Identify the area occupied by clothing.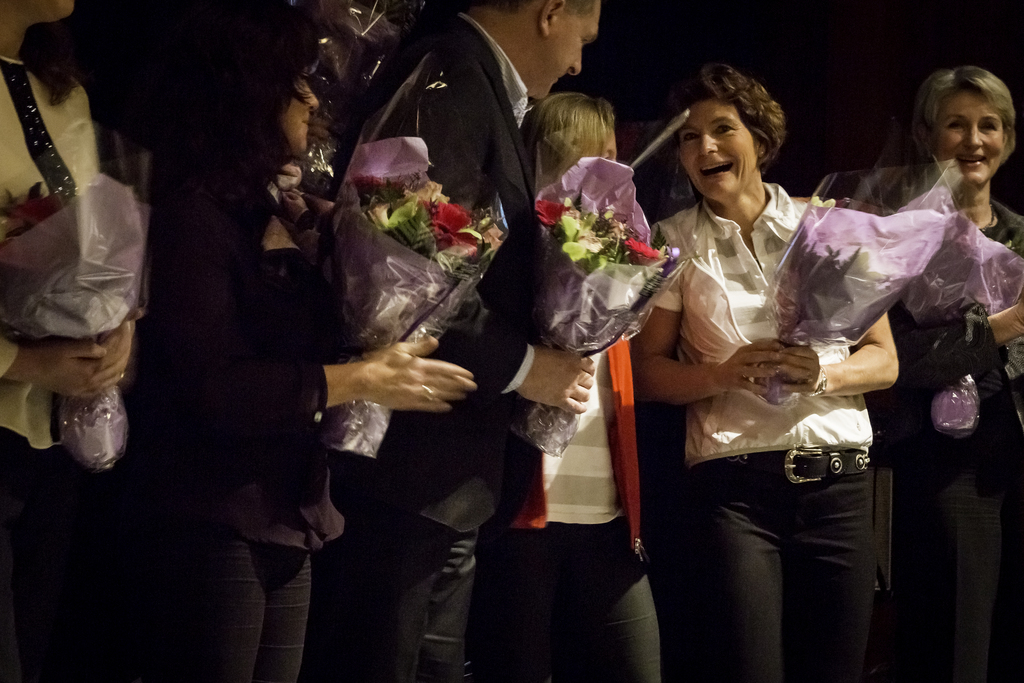
Area: BBox(152, 115, 346, 677).
